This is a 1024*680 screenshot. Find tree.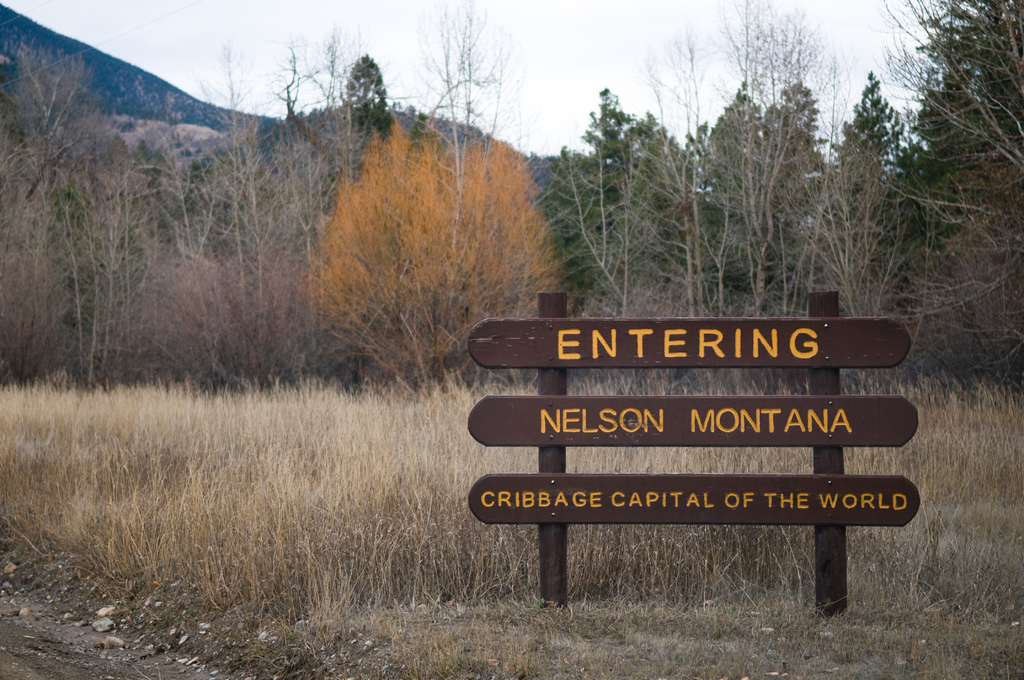
Bounding box: (412, 0, 483, 343).
